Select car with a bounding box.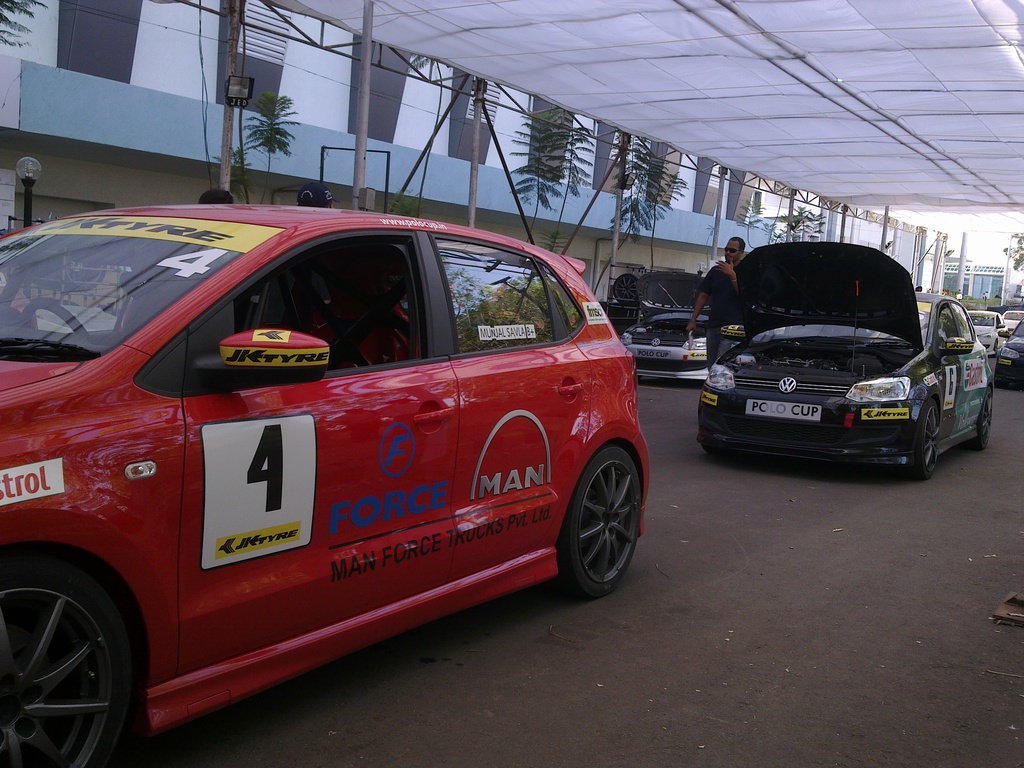
bbox=[694, 243, 1003, 477].
